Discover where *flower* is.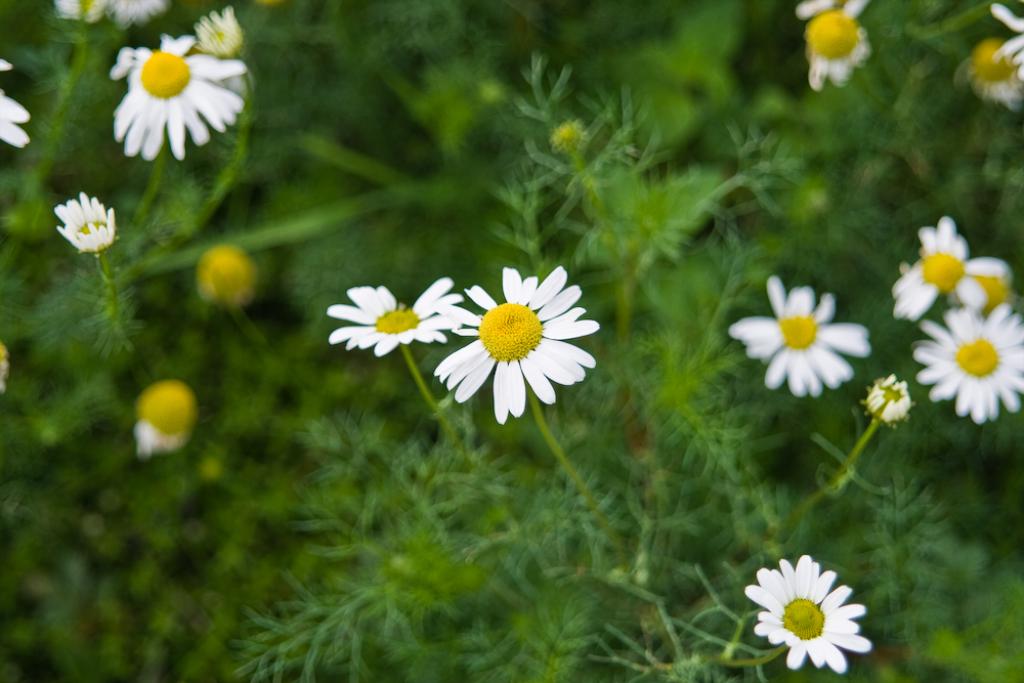
Discovered at 880 216 1012 326.
